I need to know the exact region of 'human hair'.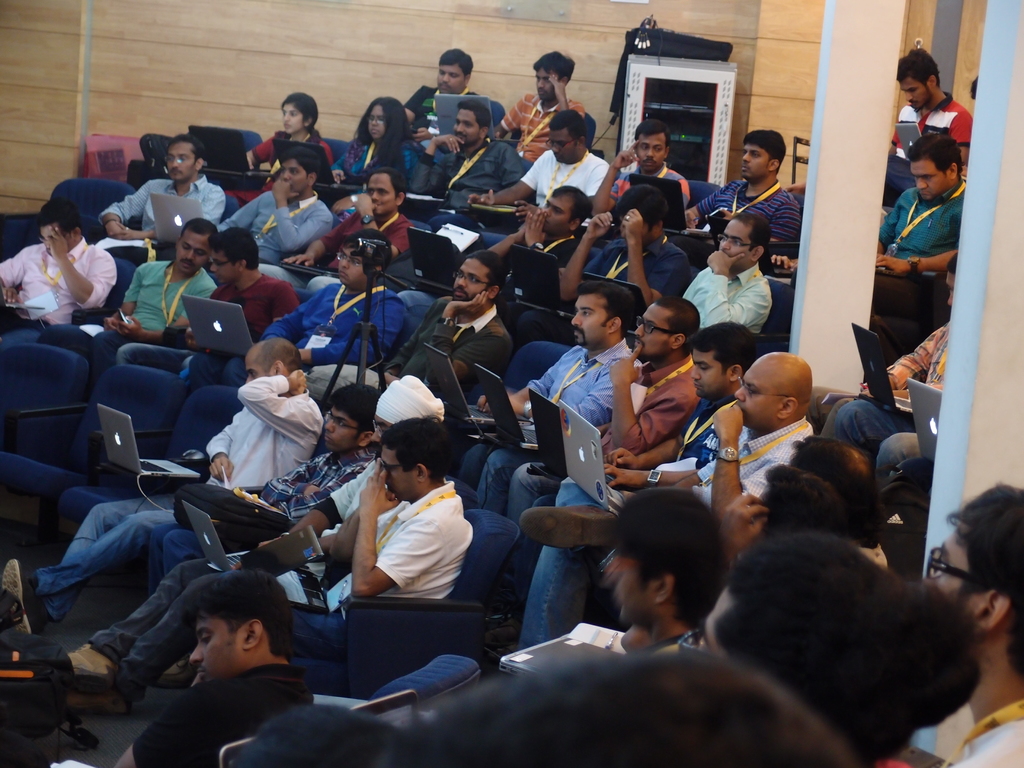
Region: <region>744, 129, 786, 175</region>.
